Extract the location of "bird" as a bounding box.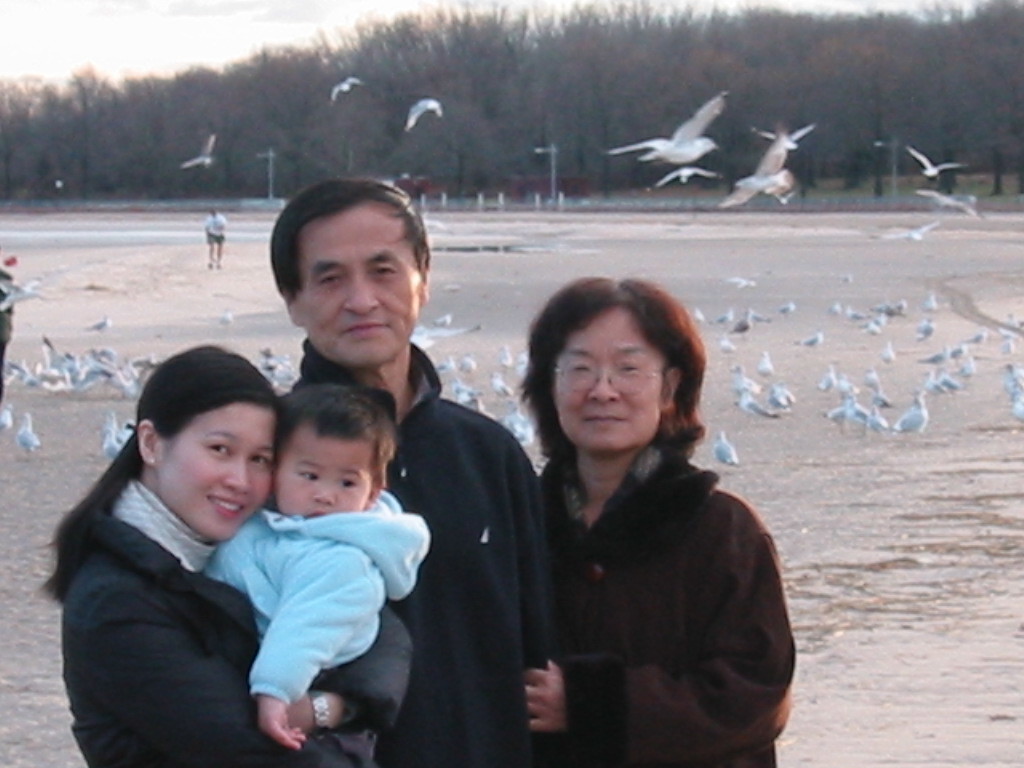
BBox(0, 395, 19, 442).
